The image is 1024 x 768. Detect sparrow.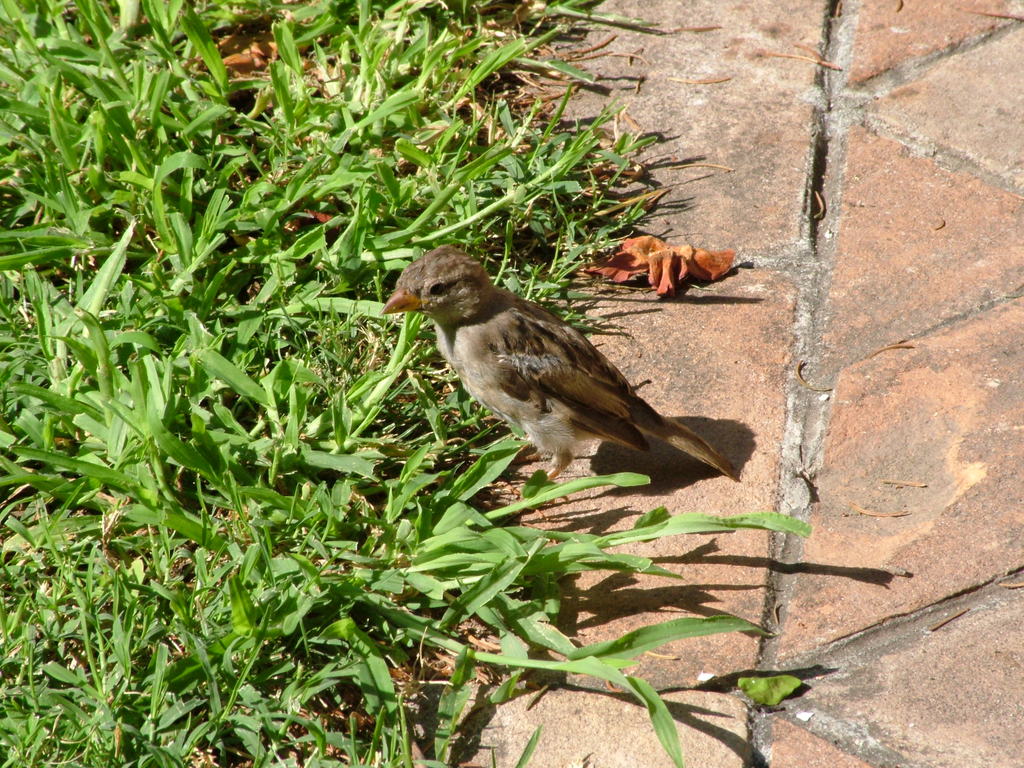
Detection: [380, 244, 737, 479].
